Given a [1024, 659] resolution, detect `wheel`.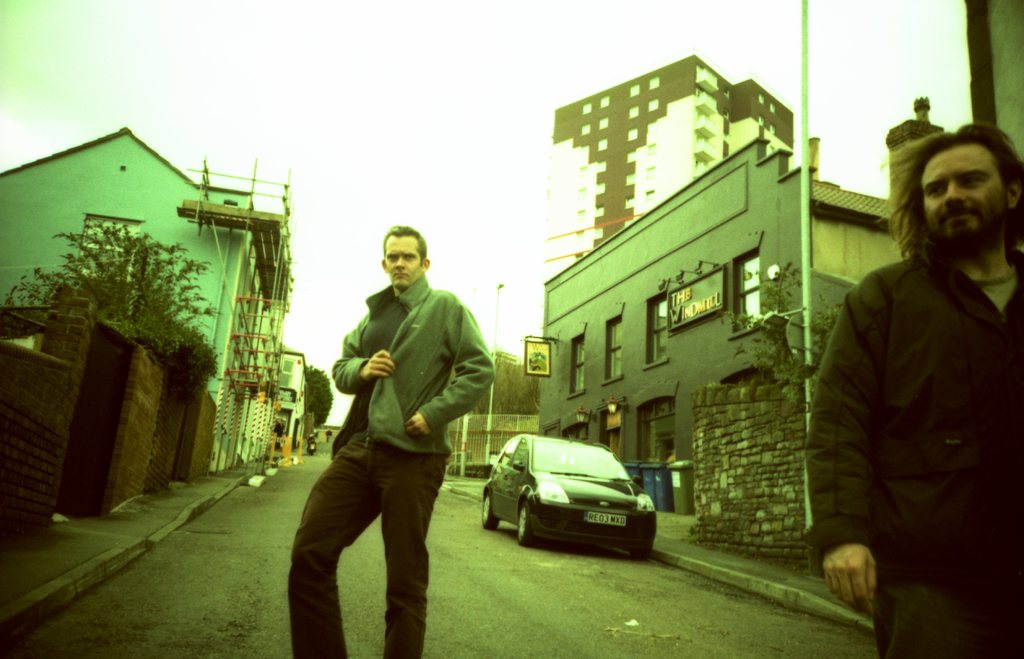
pyautogui.locateOnScreen(631, 543, 653, 563).
